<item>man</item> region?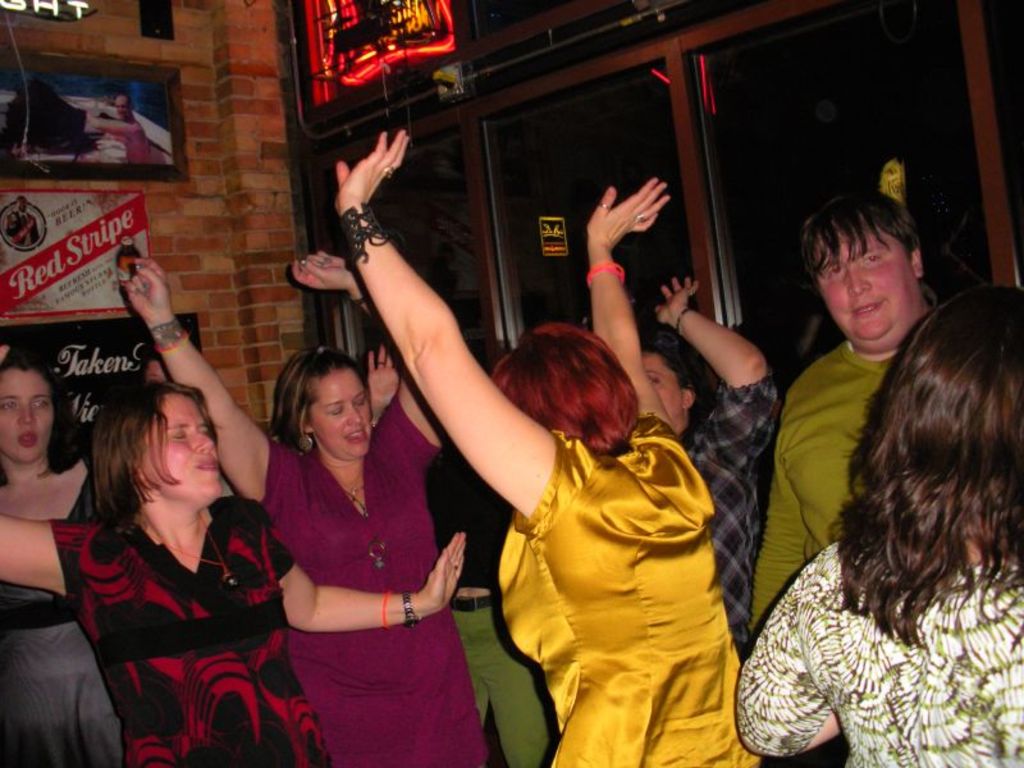
[x1=86, y1=97, x2=154, y2=165]
